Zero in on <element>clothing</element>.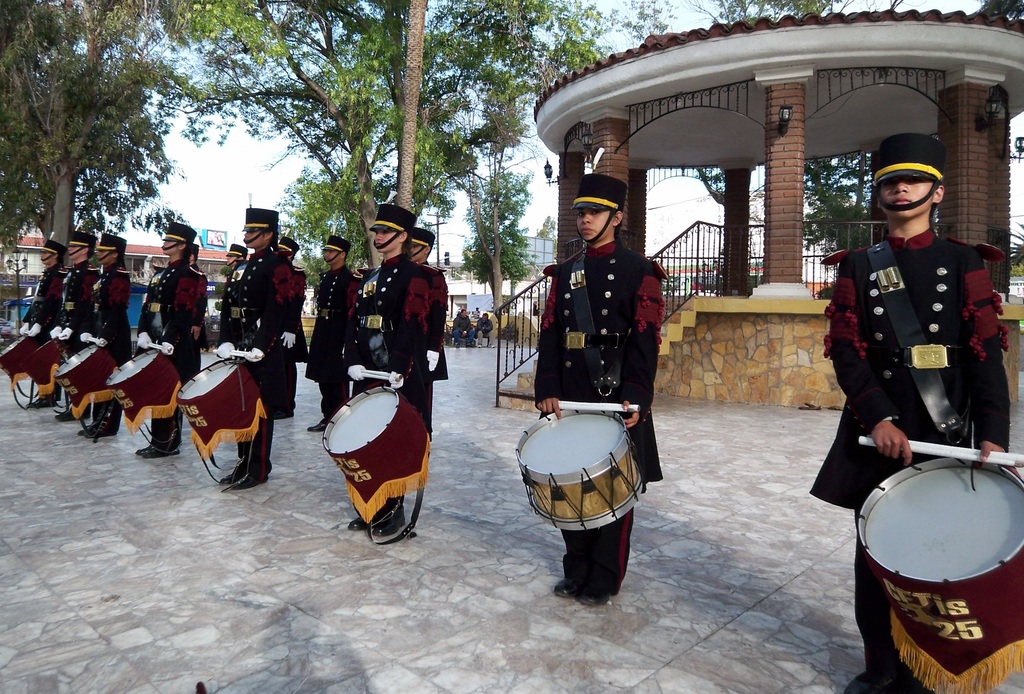
Zeroed in: 27,260,65,396.
